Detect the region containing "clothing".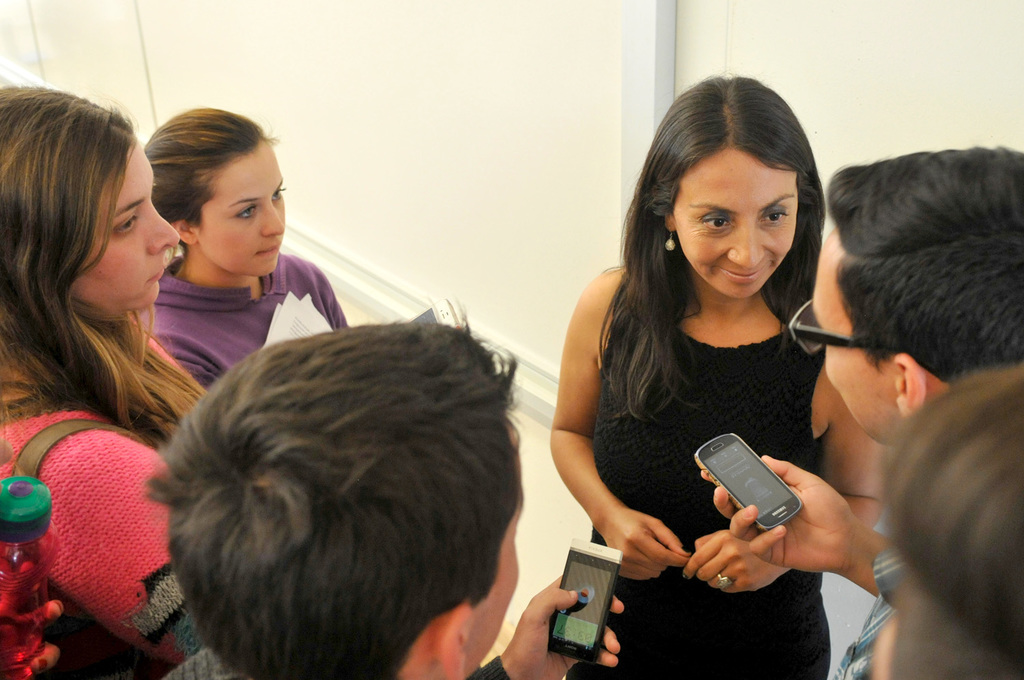
select_region(3, 253, 225, 650).
